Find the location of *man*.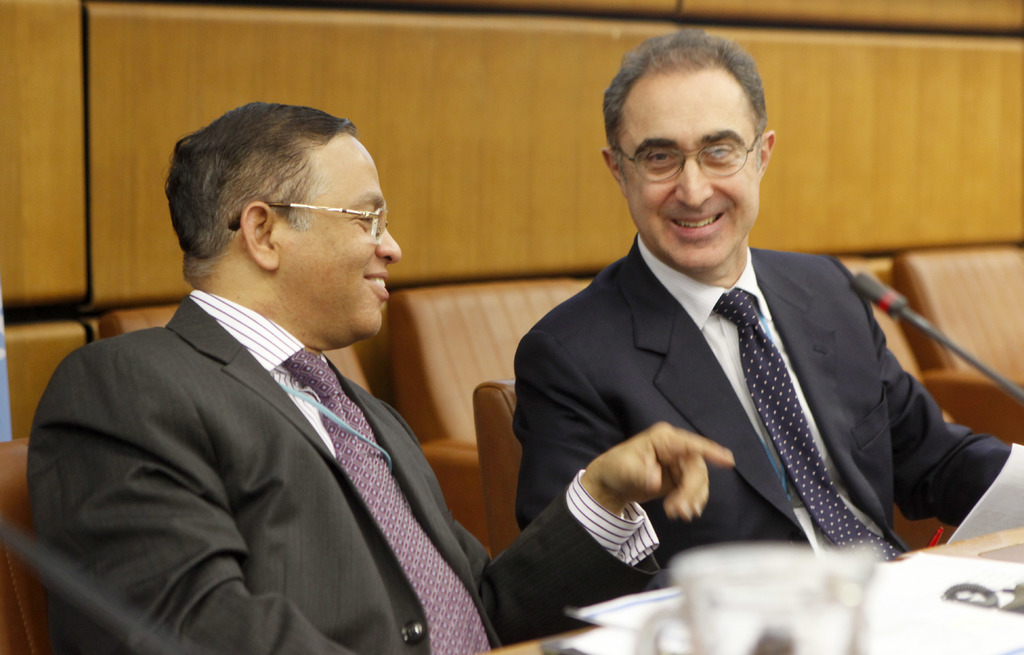
Location: 512:29:1006:621.
